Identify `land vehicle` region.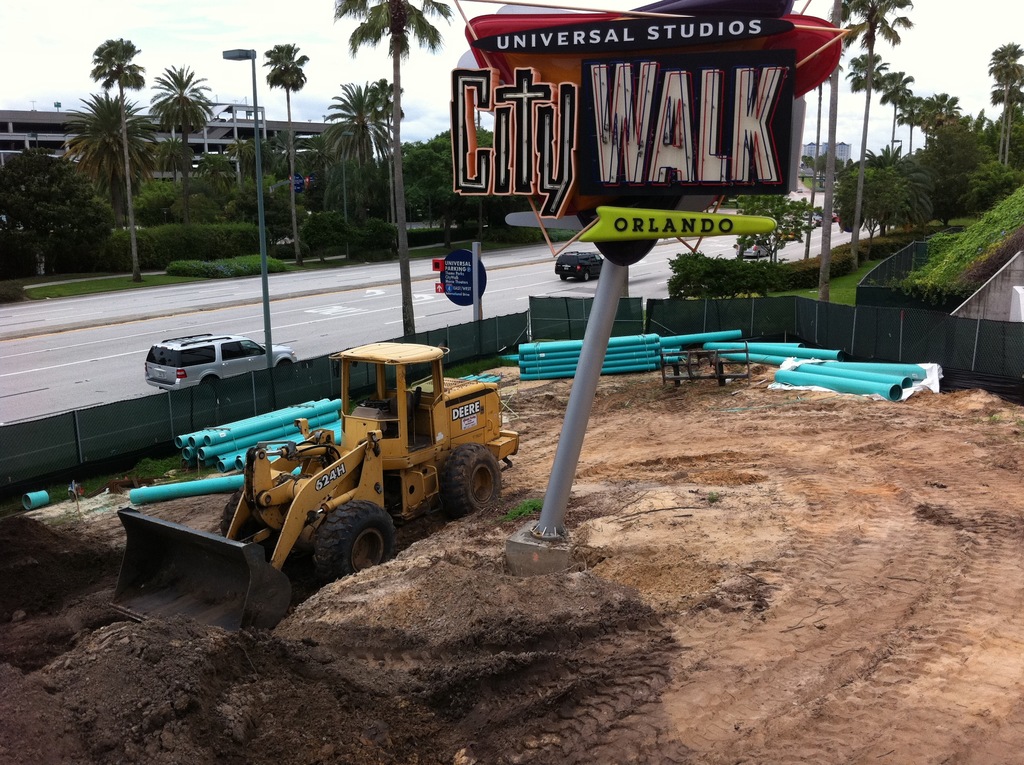
Region: x1=109 y1=337 x2=524 y2=636.
